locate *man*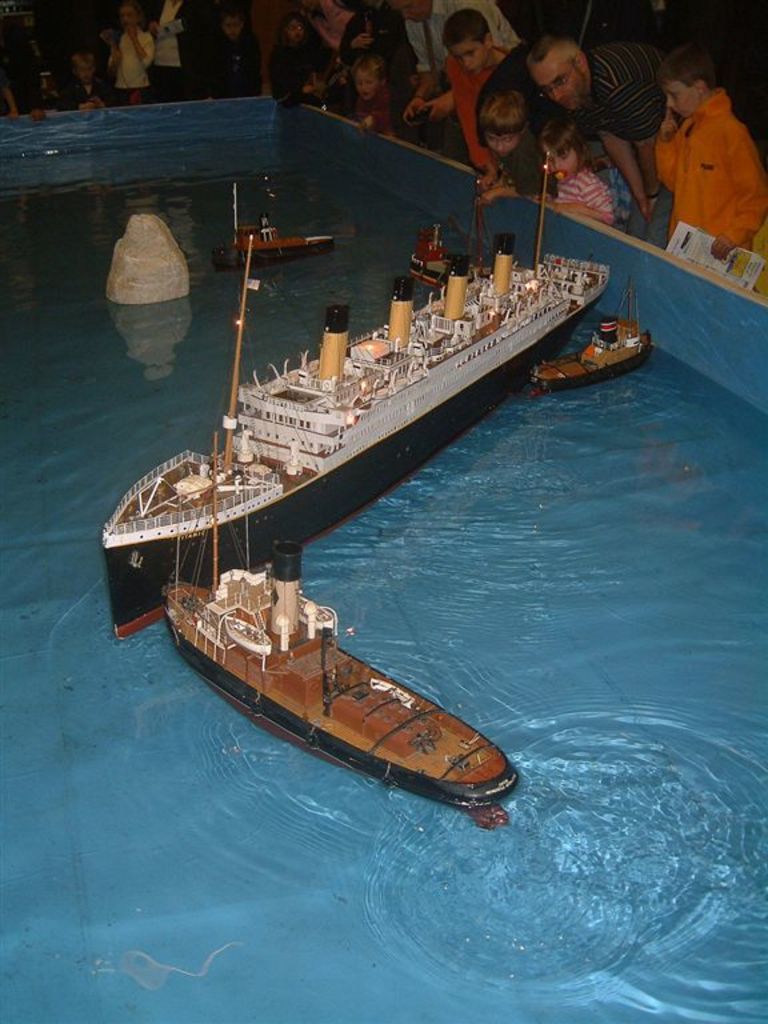
143/0/207/100
